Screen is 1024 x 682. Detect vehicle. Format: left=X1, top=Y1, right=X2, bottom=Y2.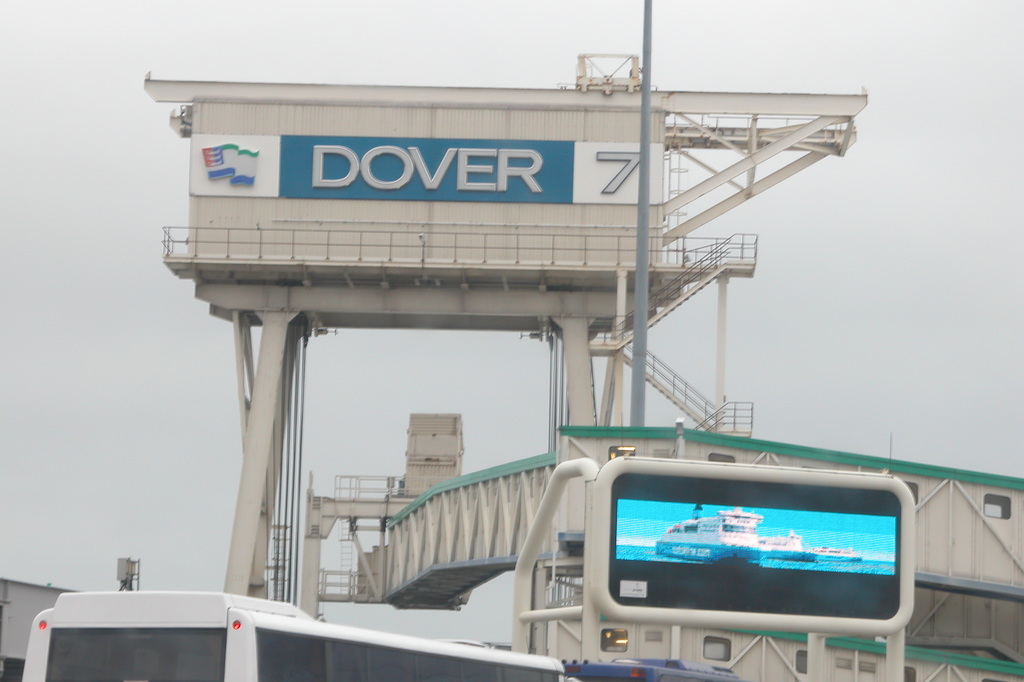
left=562, top=651, right=740, bottom=681.
